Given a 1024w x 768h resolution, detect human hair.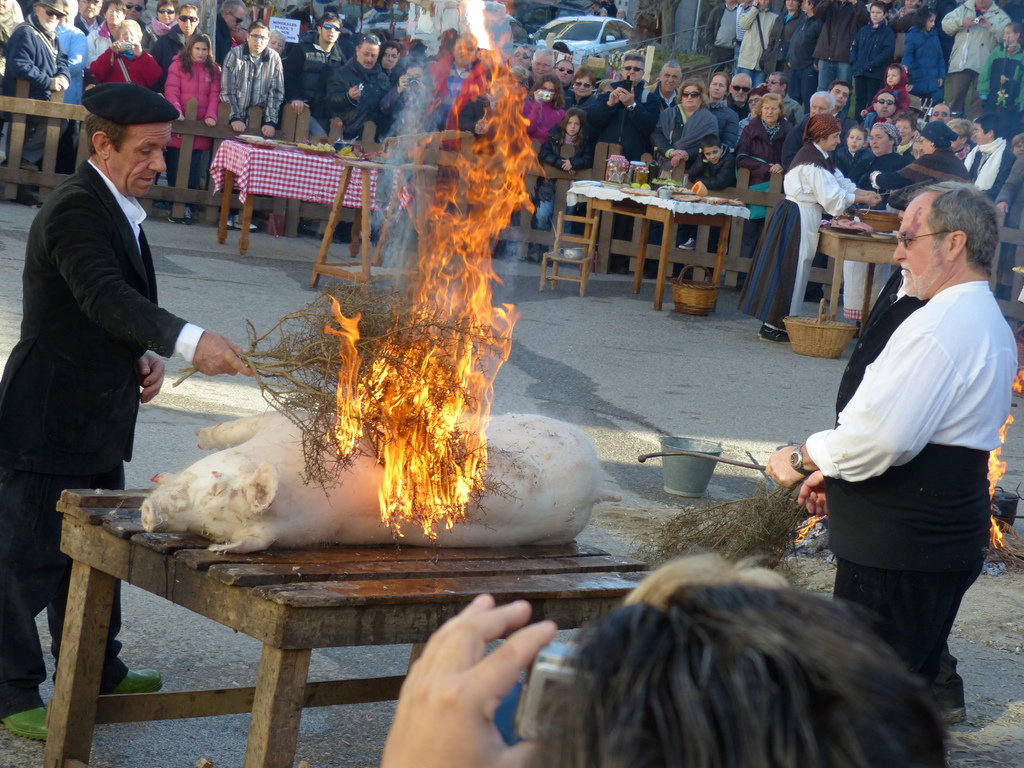
246:20:268:35.
